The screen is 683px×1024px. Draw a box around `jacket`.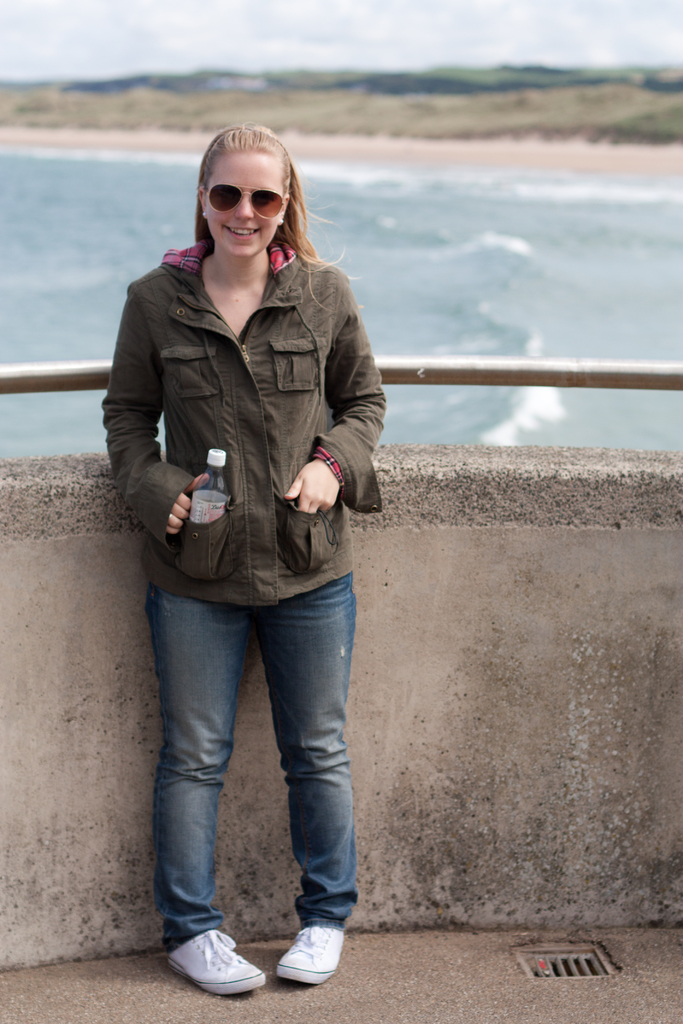
BBox(102, 244, 390, 600).
